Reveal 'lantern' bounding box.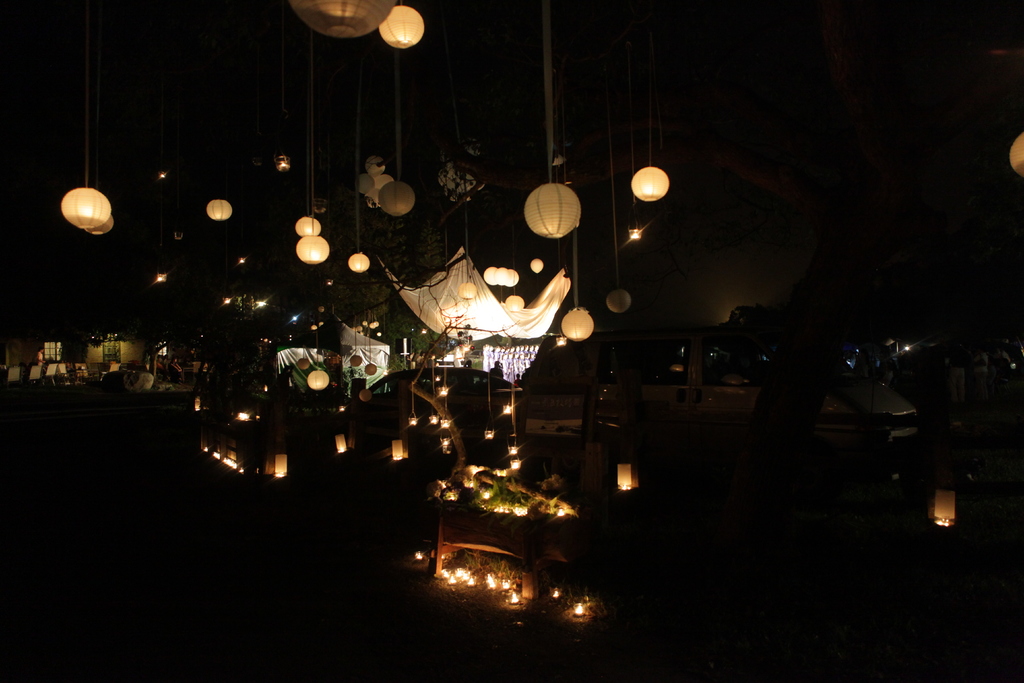
Revealed: box(509, 454, 522, 470).
